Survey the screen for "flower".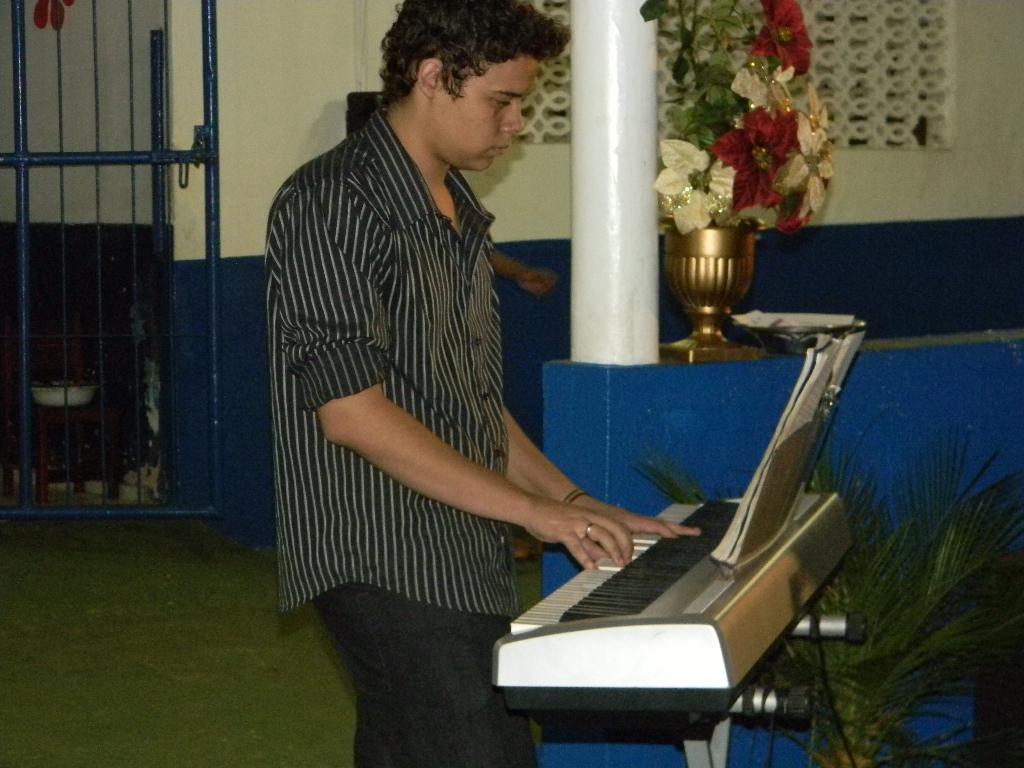
Survey found: Rect(752, 0, 816, 83).
